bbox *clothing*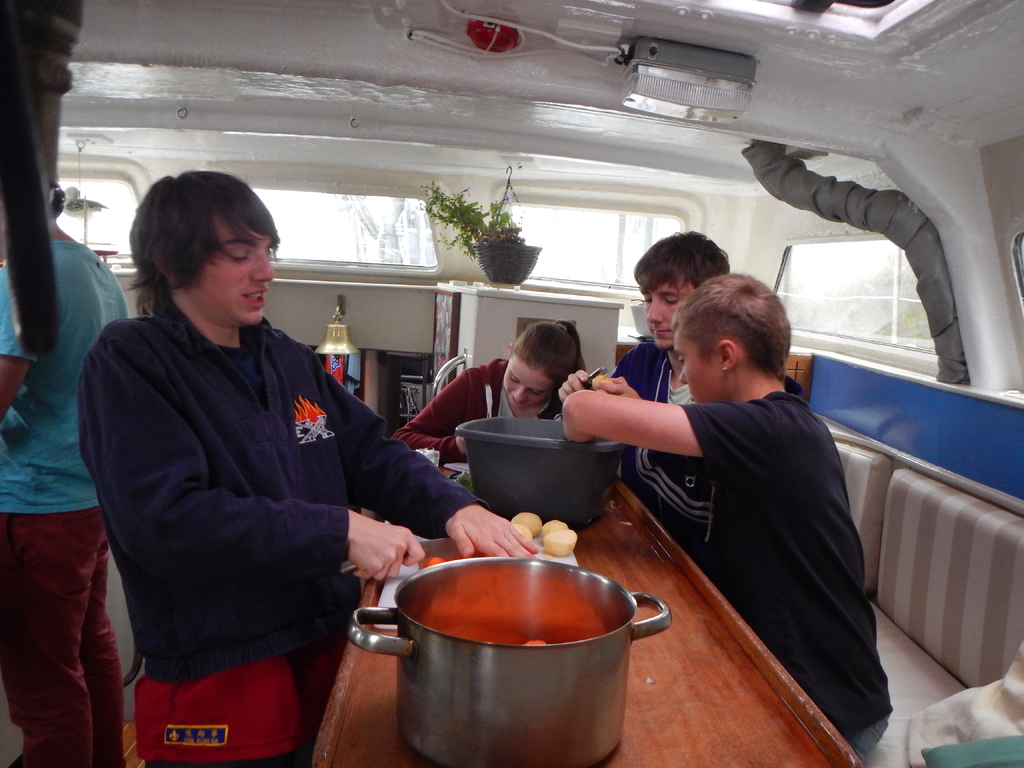
rect(600, 330, 706, 550)
